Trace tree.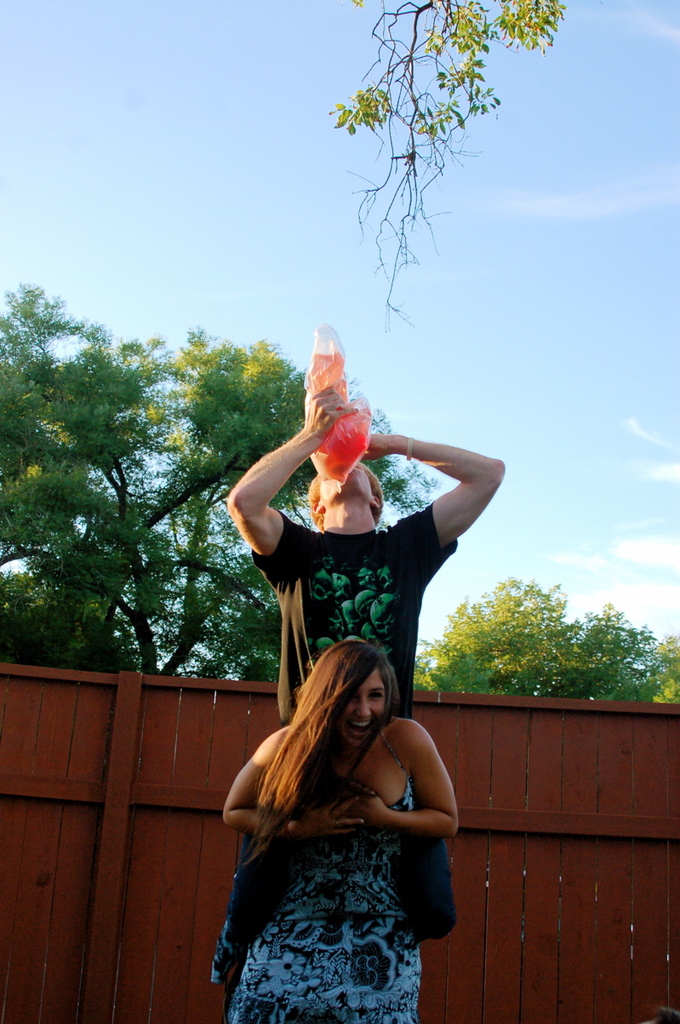
Traced to rect(407, 579, 679, 695).
